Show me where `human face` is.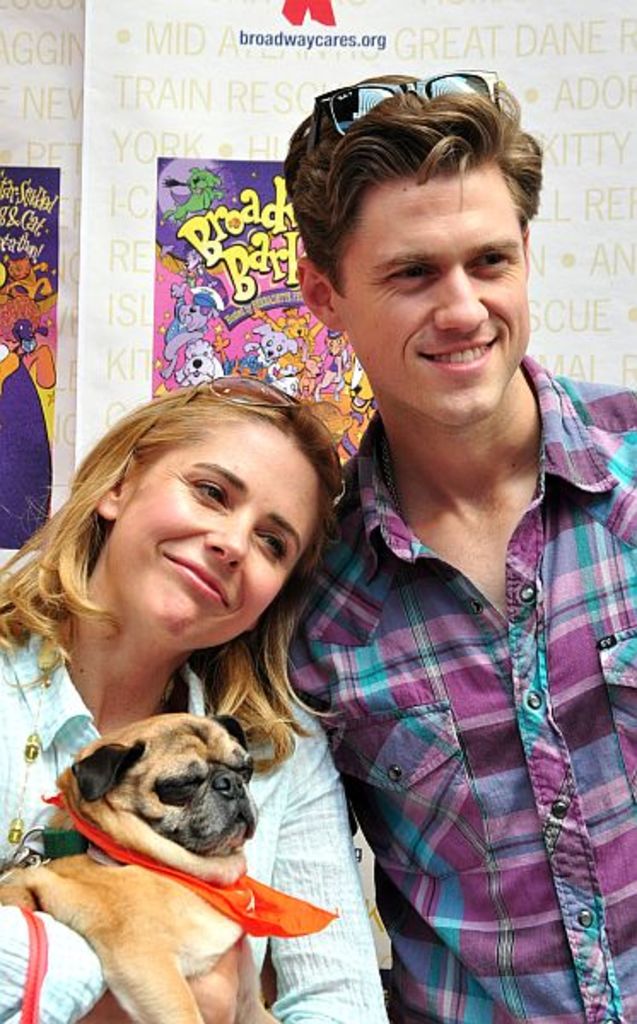
`human face` is at rect(94, 432, 335, 655).
